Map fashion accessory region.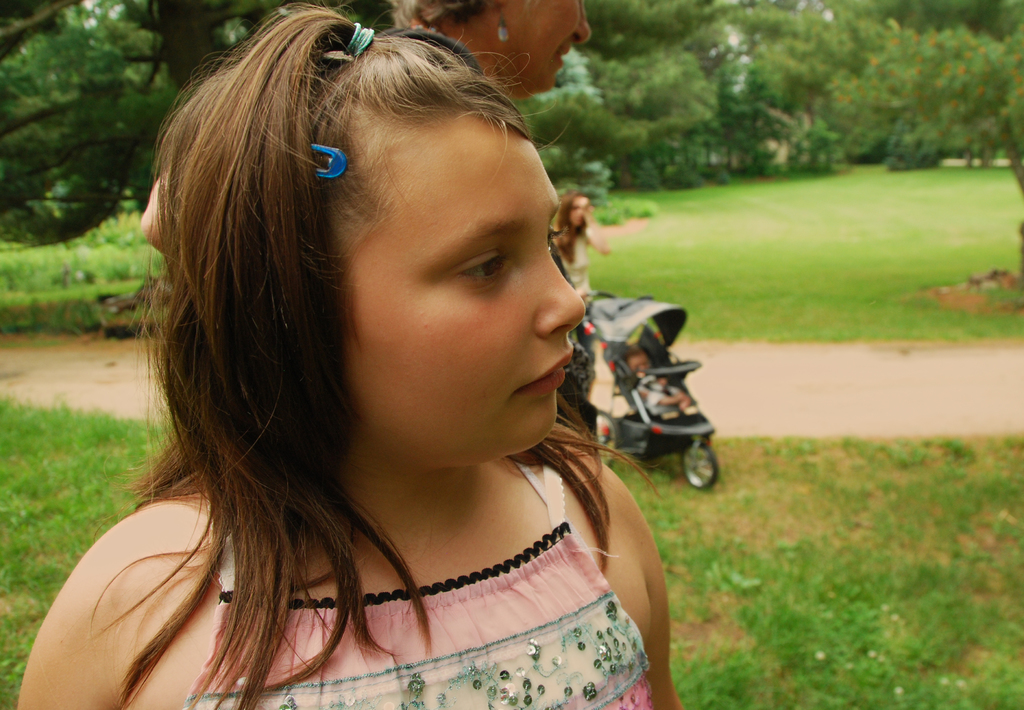
Mapped to 344 21 372 58.
